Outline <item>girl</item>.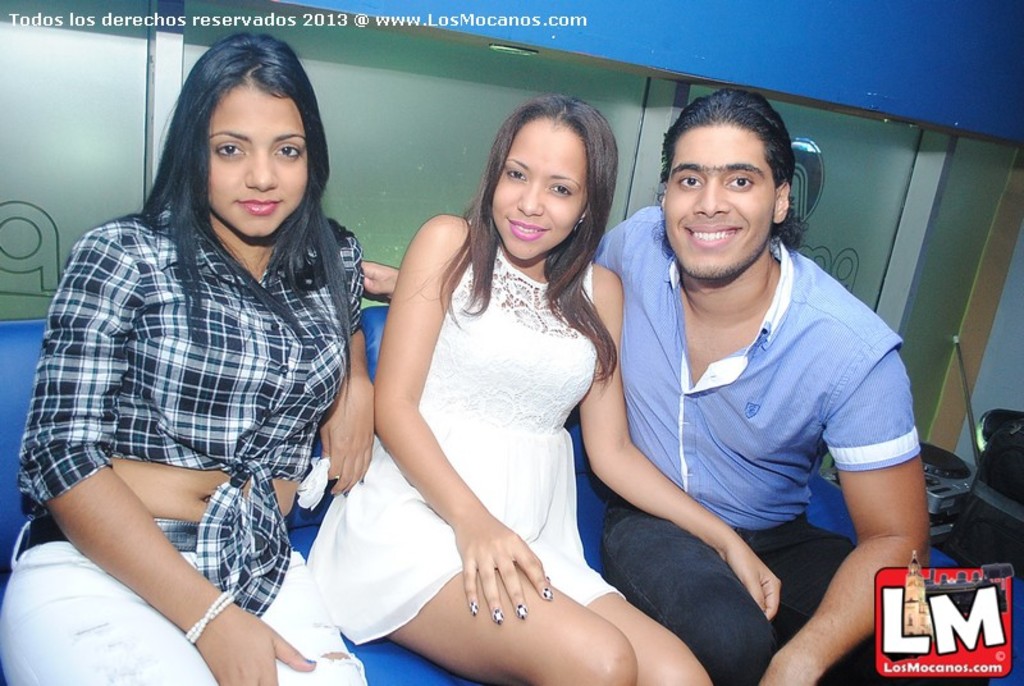
Outline: rect(308, 96, 781, 685).
